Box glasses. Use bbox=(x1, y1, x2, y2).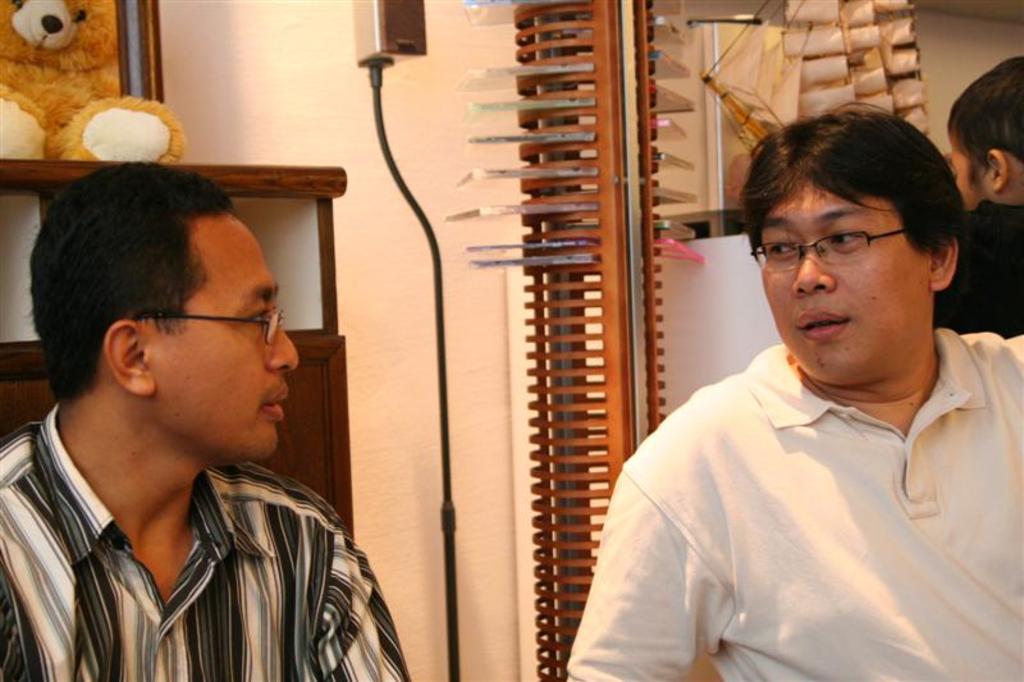
bbox=(132, 311, 288, 345).
